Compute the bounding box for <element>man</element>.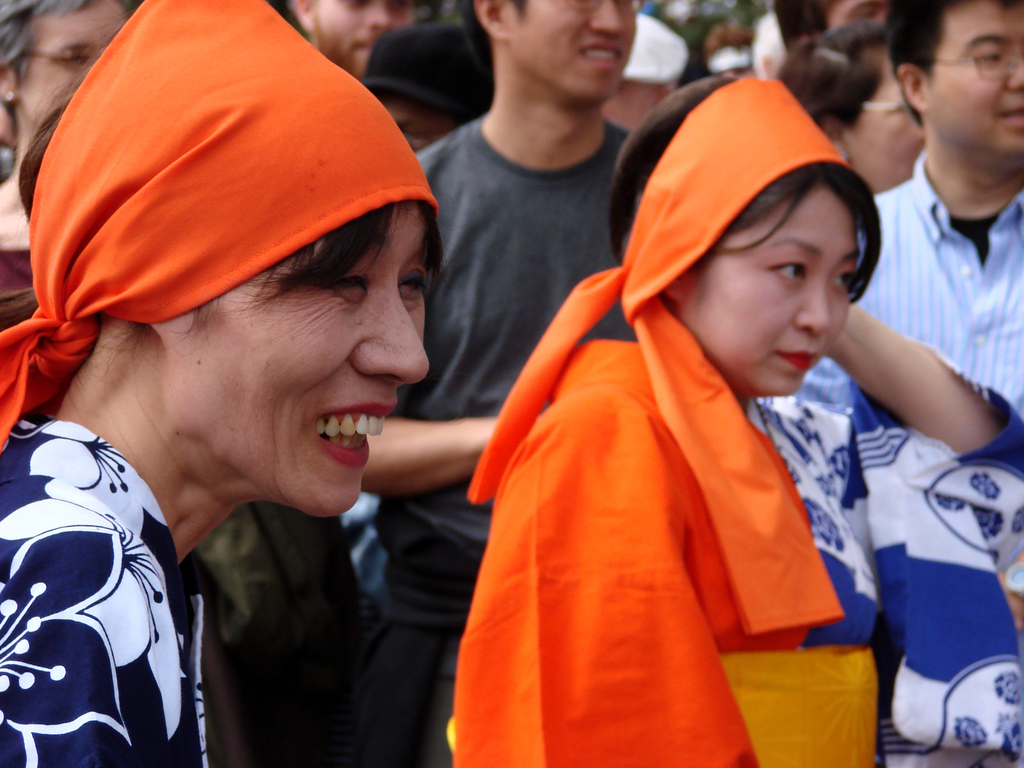
box(355, 0, 644, 767).
